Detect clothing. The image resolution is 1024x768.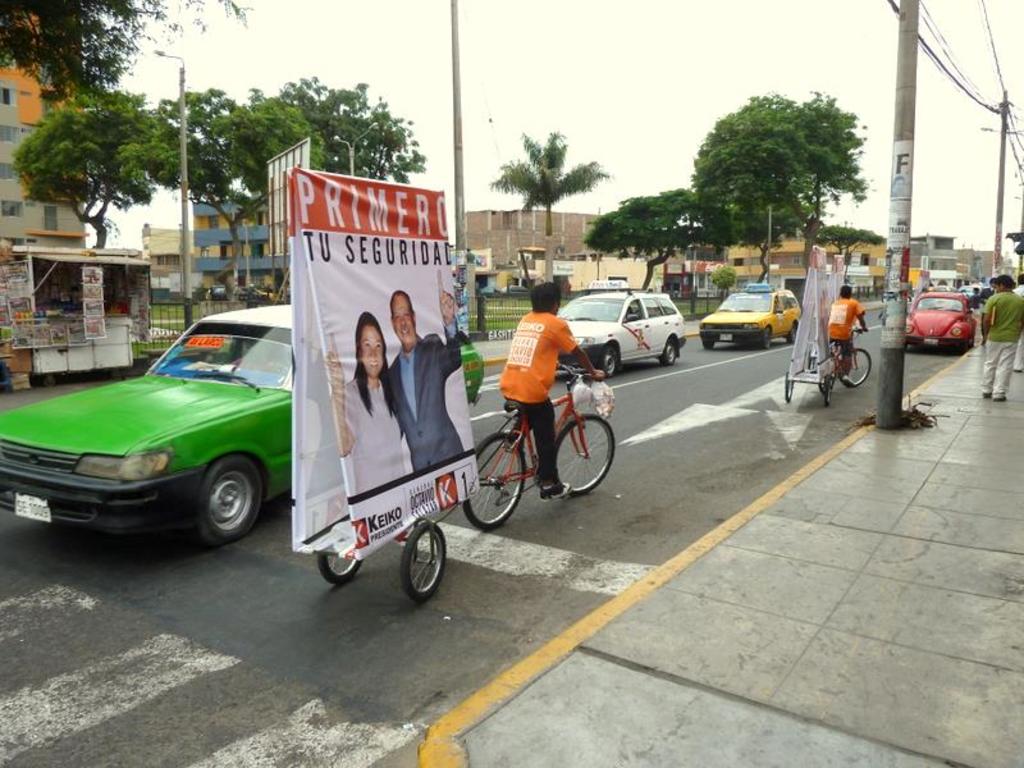
[x1=980, y1=291, x2=1023, y2=398].
